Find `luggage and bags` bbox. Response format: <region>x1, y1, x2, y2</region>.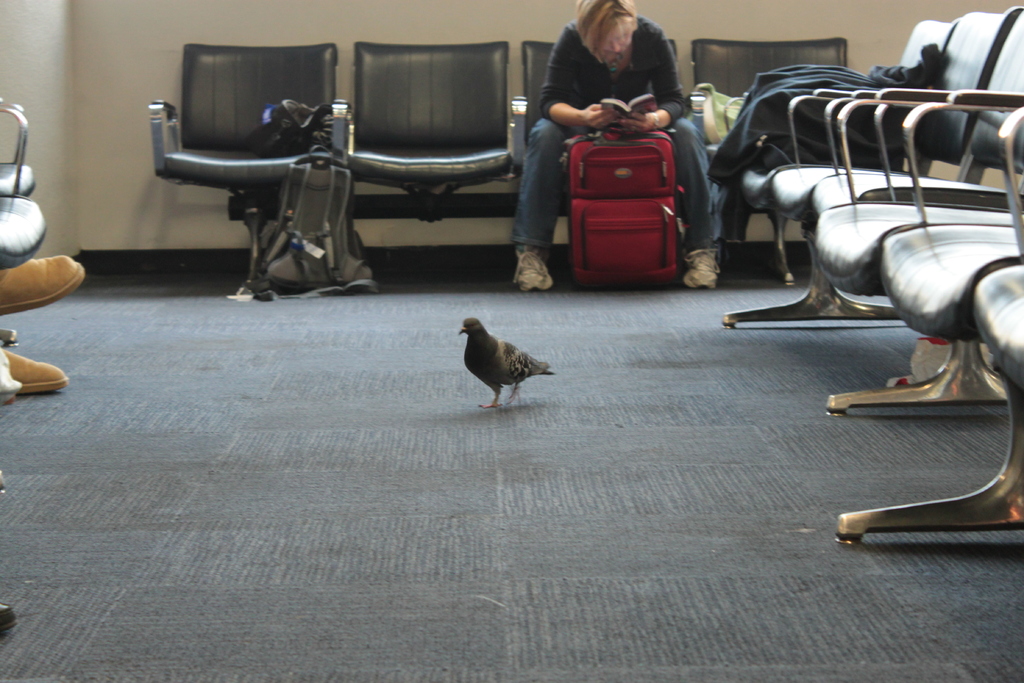
<region>248, 148, 360, 292</region>.
